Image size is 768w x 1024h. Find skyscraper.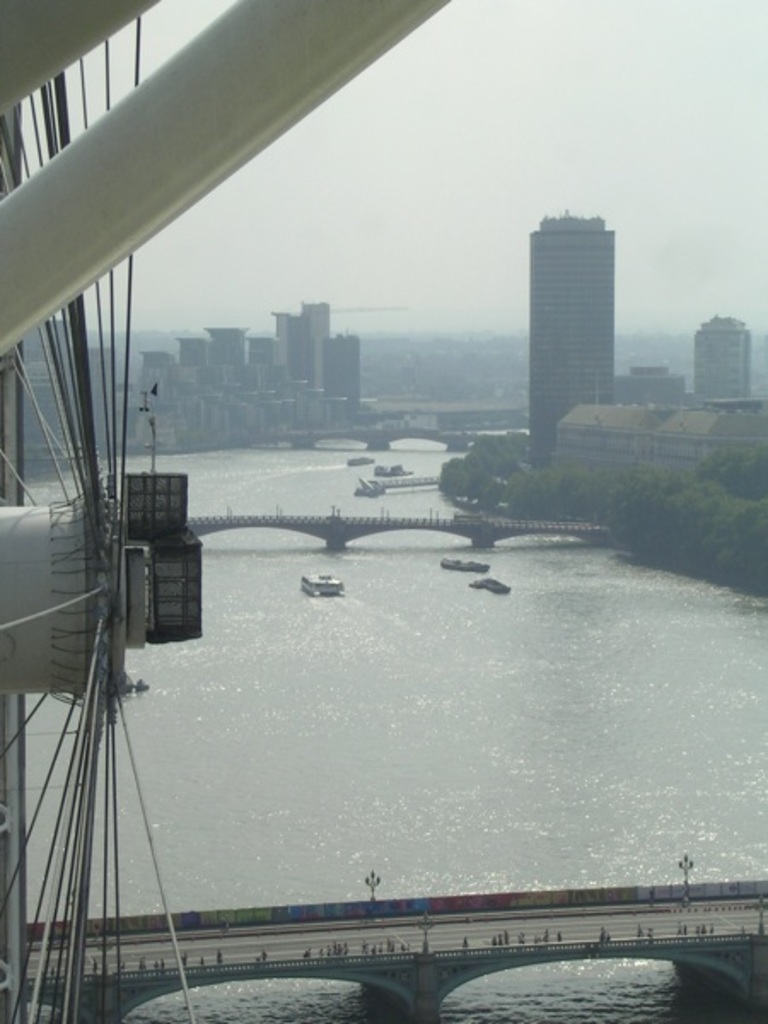
BBox(524, 205, 616, 464).
